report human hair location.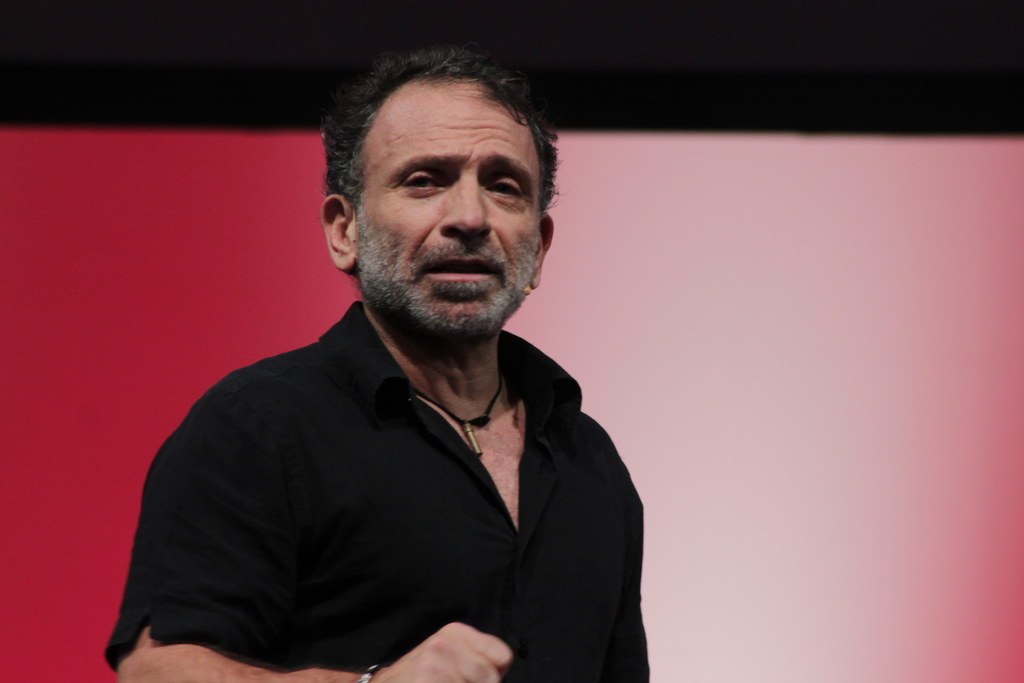
Report: bbox=(323, 54, 572, 289).
